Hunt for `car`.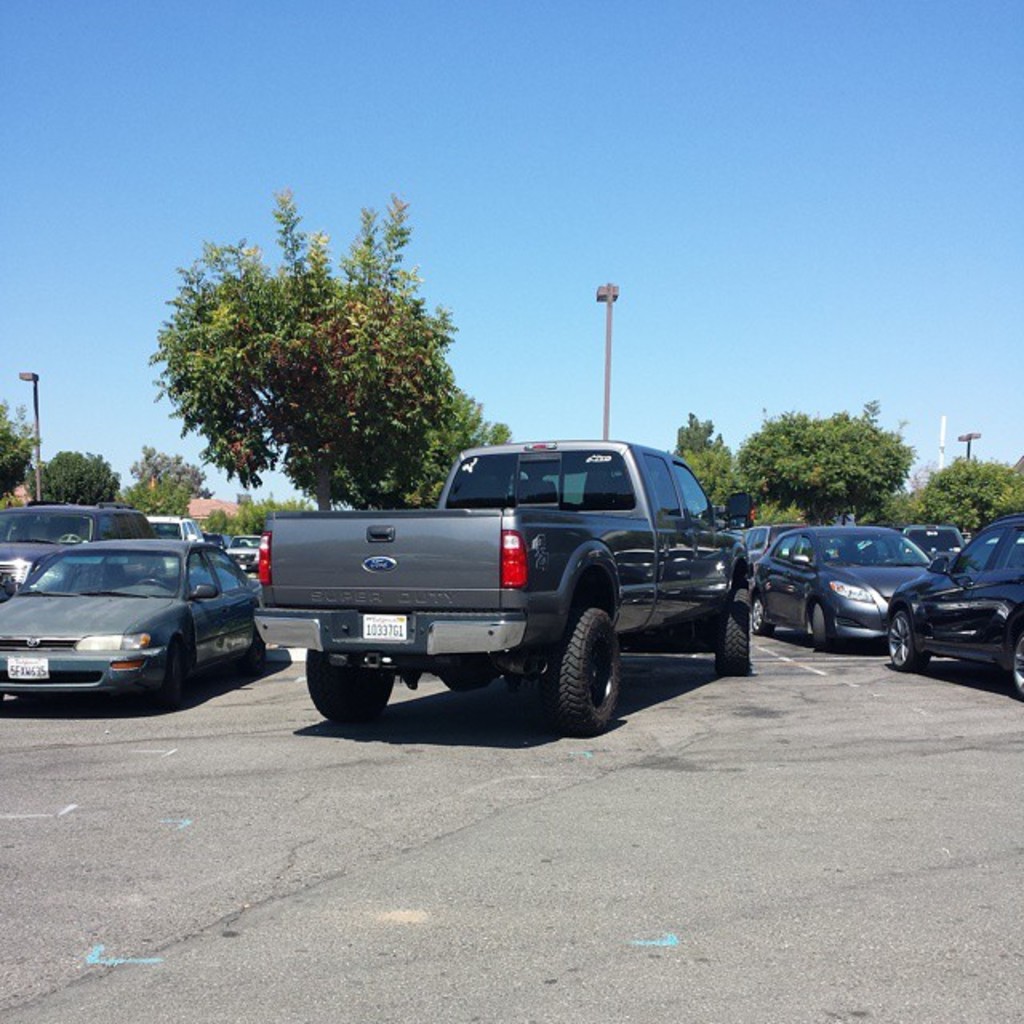
Hunted down at (896,522,963,574).
